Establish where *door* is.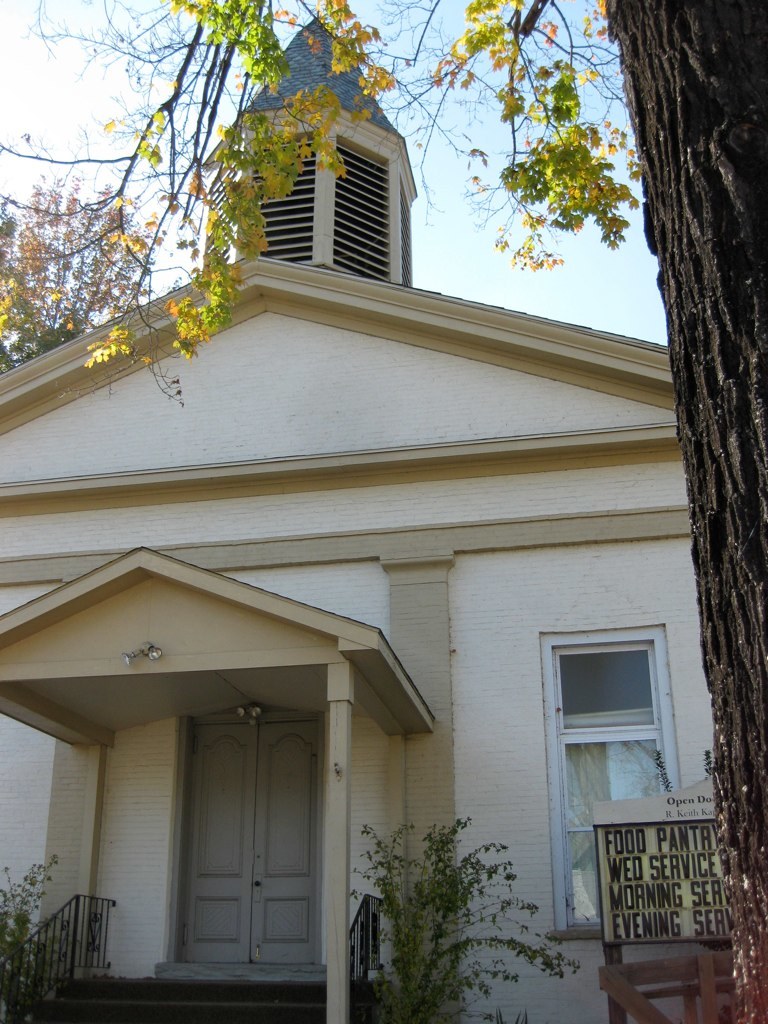
Established at 149 685 356 1006.
